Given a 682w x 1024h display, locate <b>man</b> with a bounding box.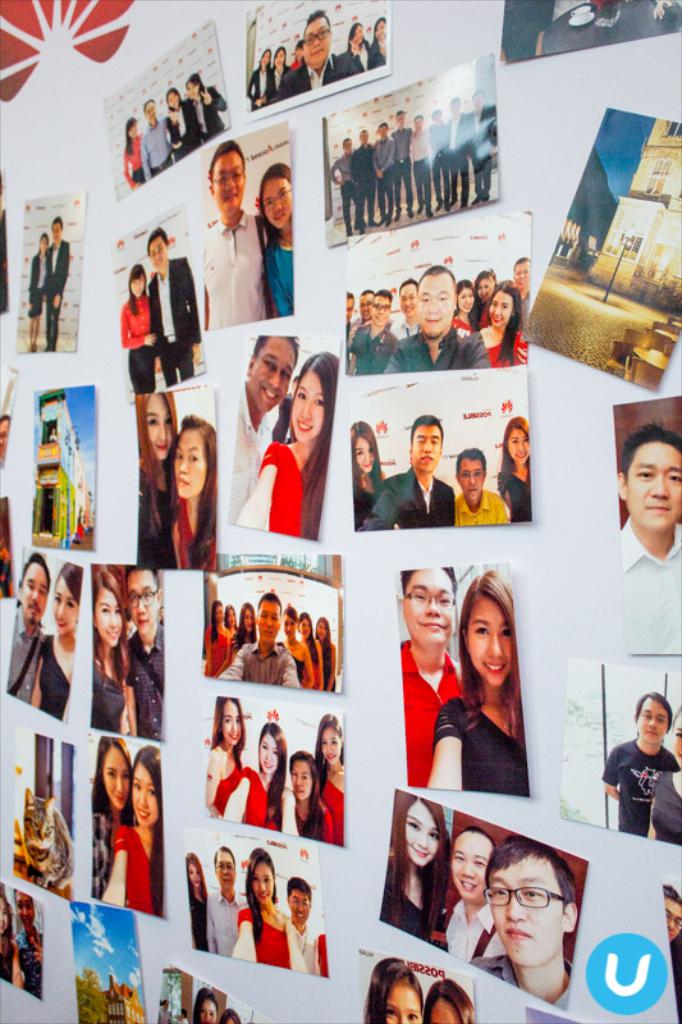
Located: [660, 884, 681, 946].
